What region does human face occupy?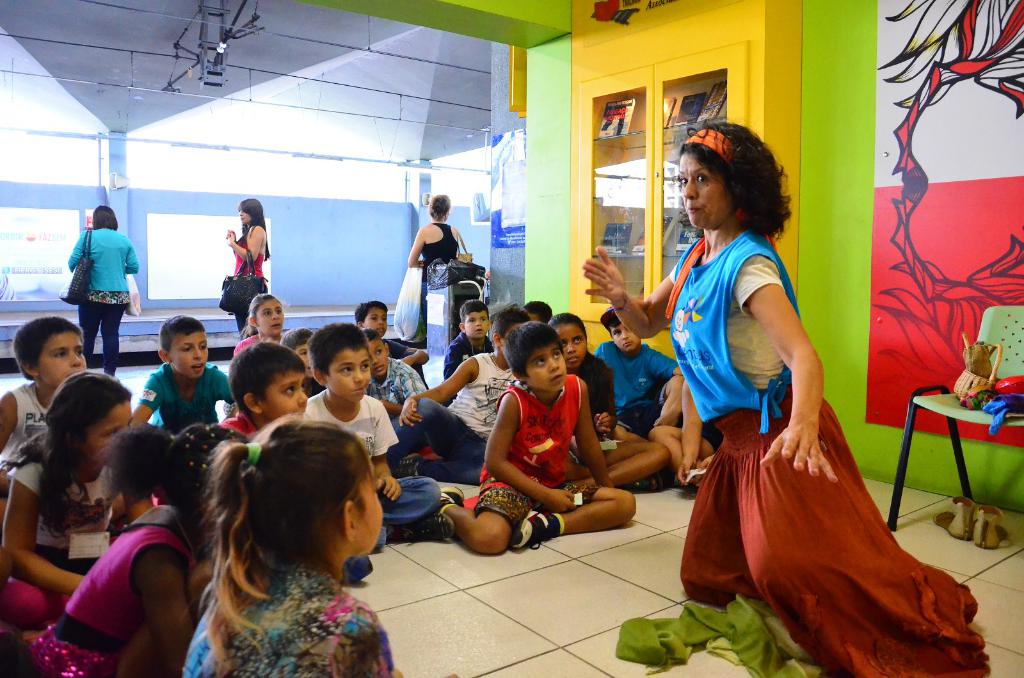
l=559, t=325, r=584, b=355.
